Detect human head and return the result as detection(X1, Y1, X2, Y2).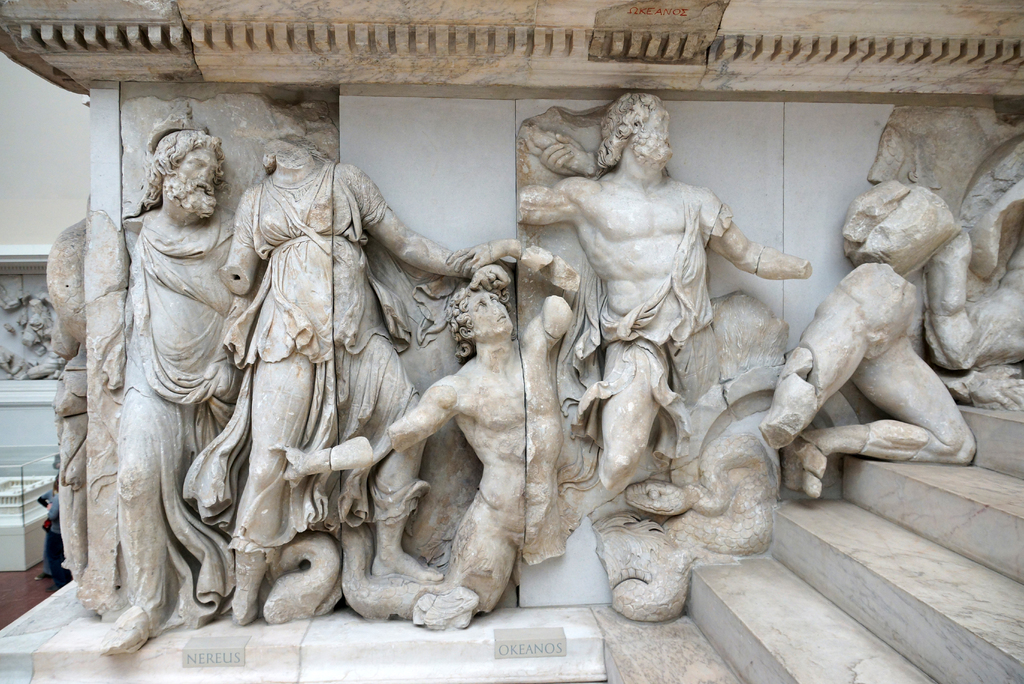
detection(452, 283, 514, 364).
